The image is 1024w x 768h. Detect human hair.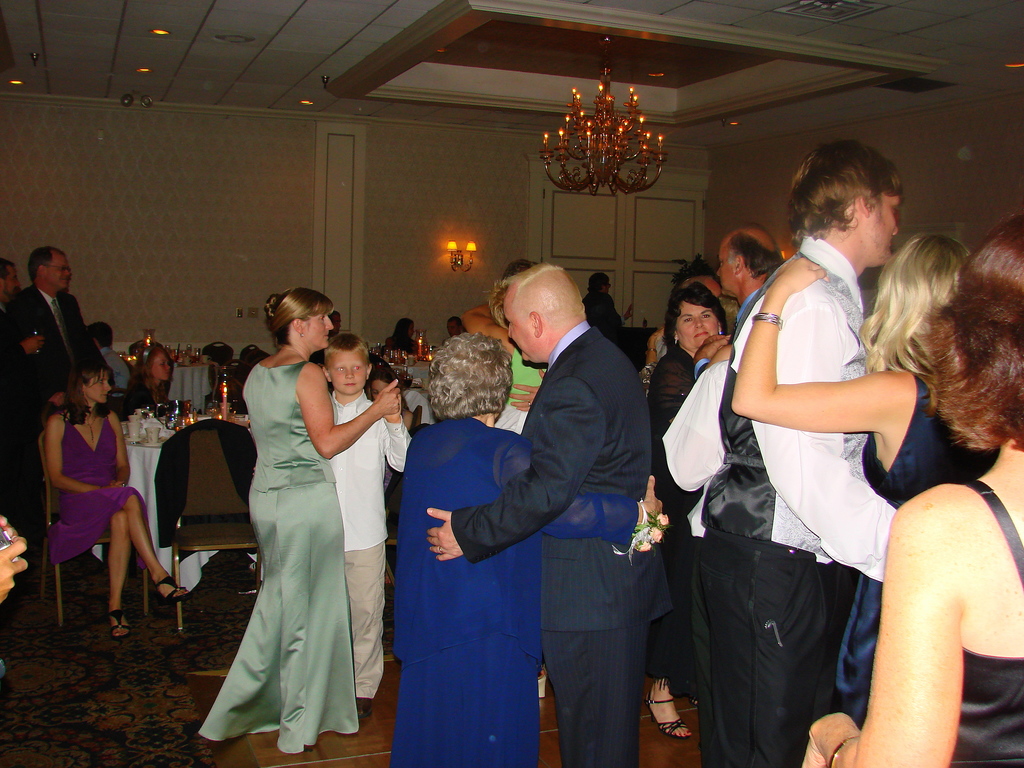
Detection: (left=784, top=140, right=904, bottom=248).
